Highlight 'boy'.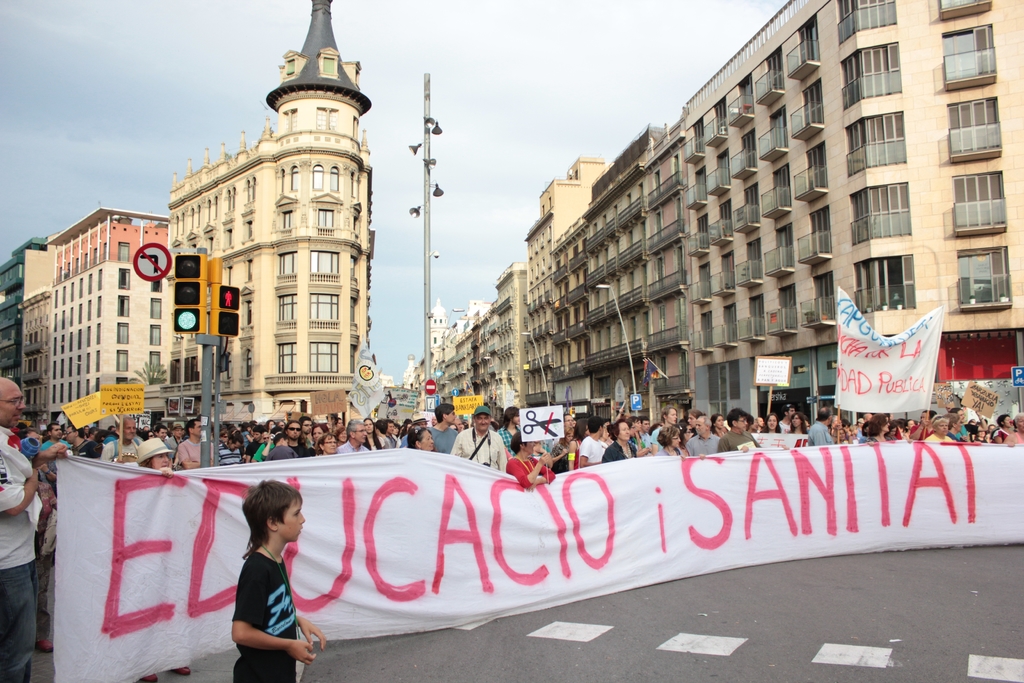
Highlighted region: 205 478 322 668.
